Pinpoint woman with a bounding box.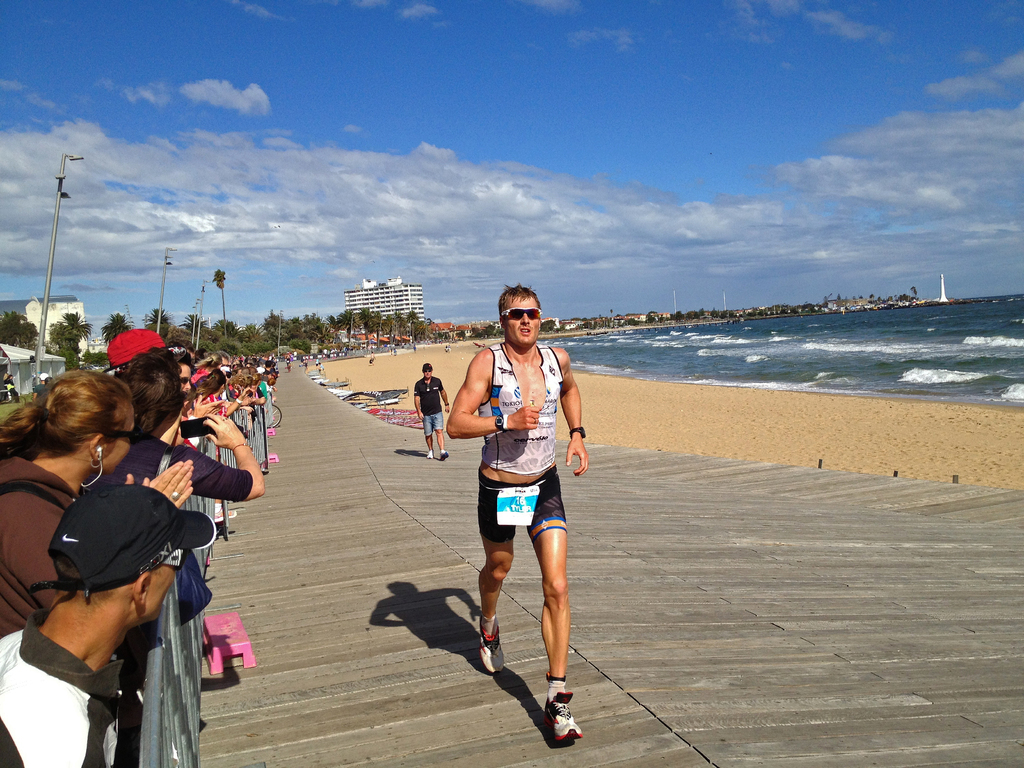
(0, 362, 195, 639).
